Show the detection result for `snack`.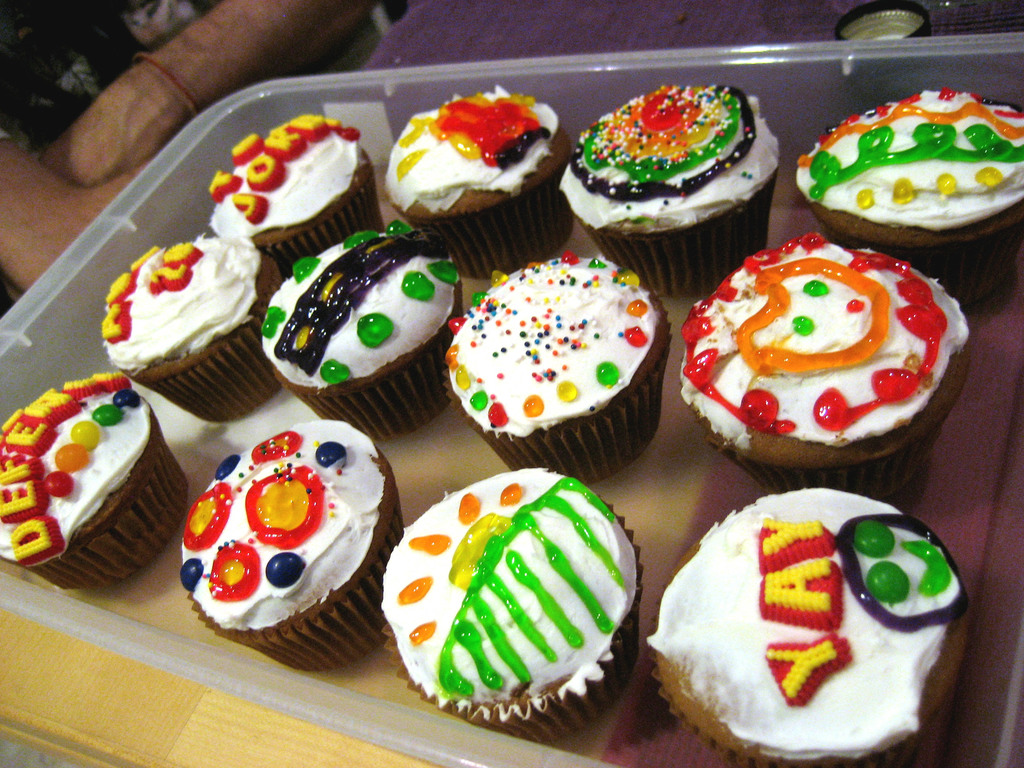
Rect(380, 90, 572, 283).
